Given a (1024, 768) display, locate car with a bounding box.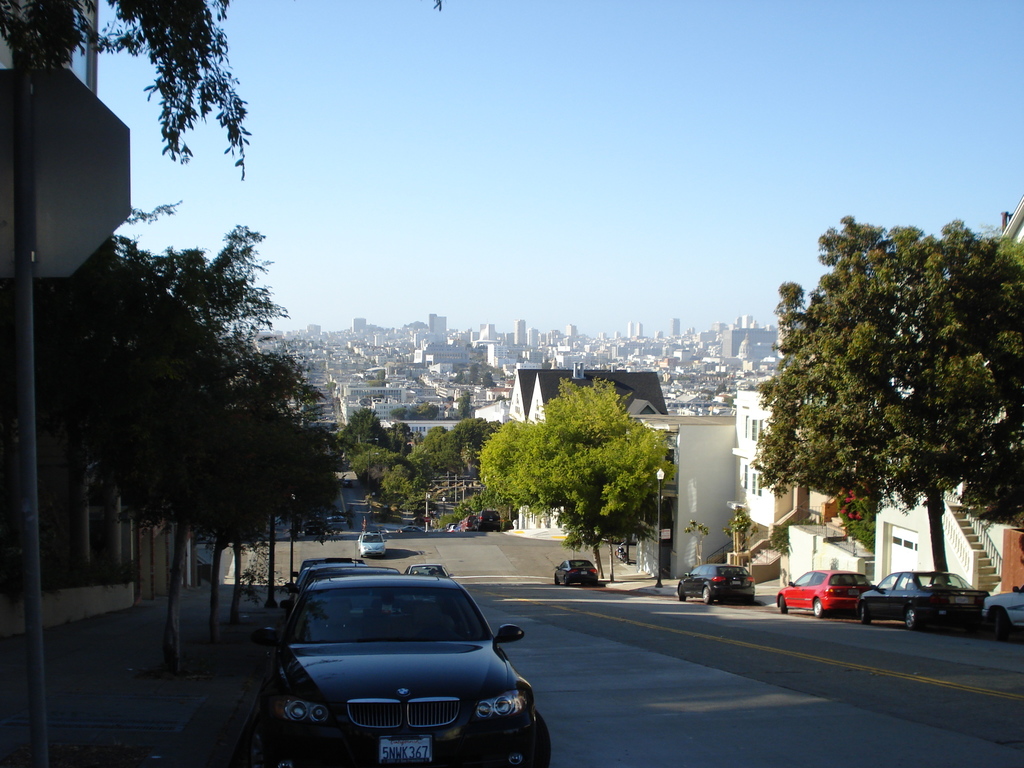
Located: region(975, 584, 1018, 643).
